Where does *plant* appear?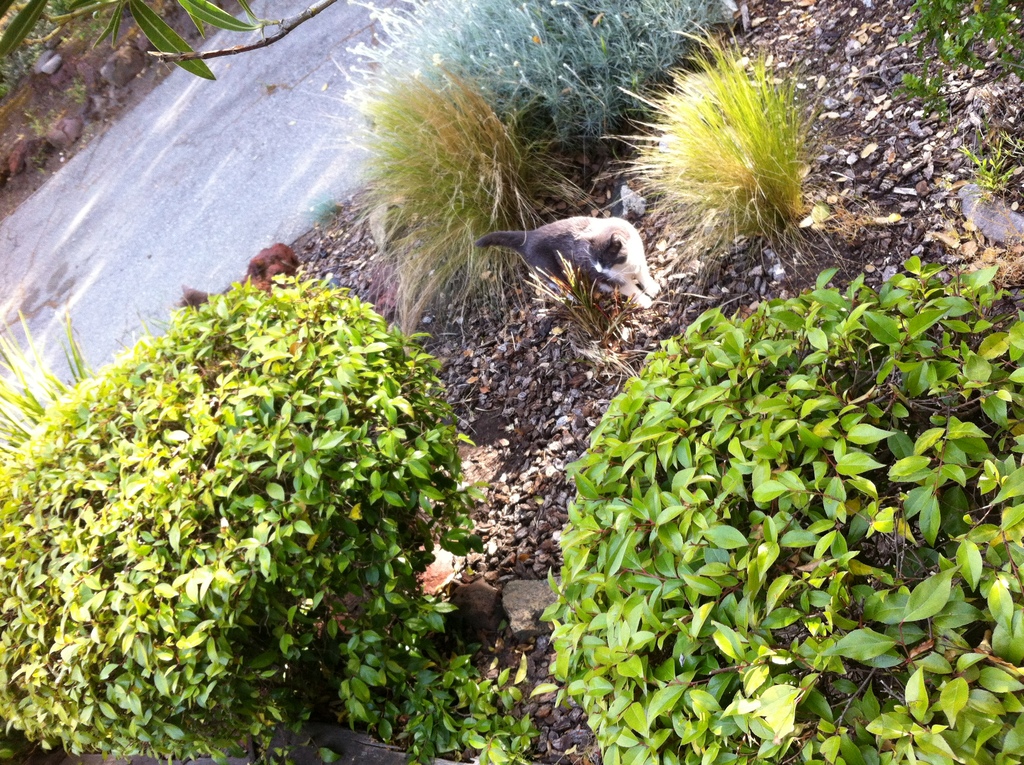
Appears at bbox(465, 652, 532, 763).
